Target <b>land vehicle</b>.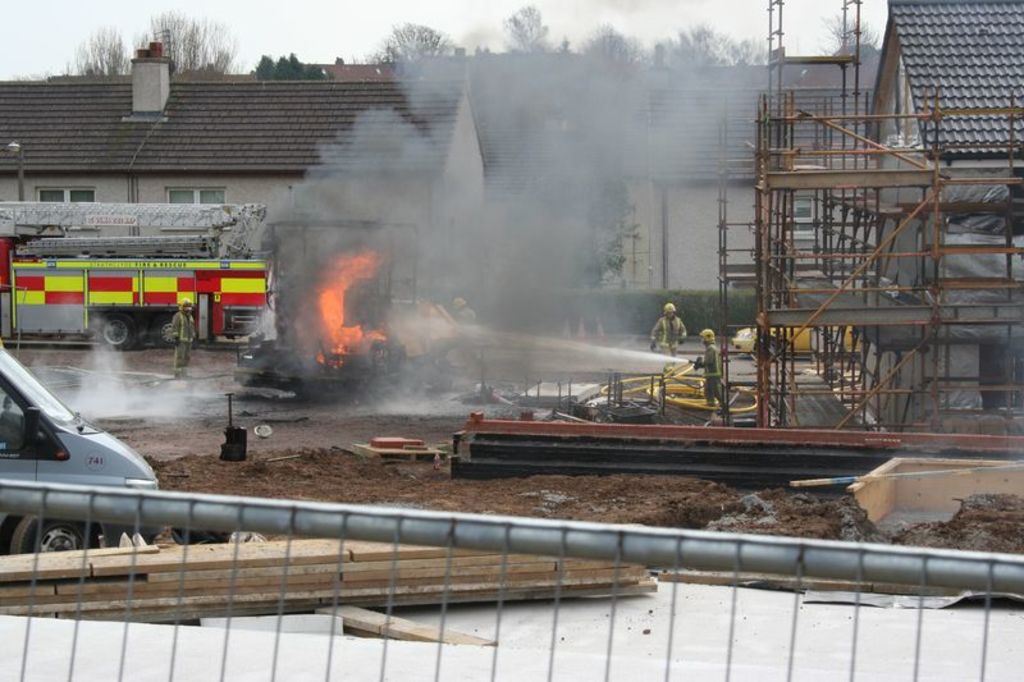
Target region: left=0, top=344, right=159, bottom=555.
